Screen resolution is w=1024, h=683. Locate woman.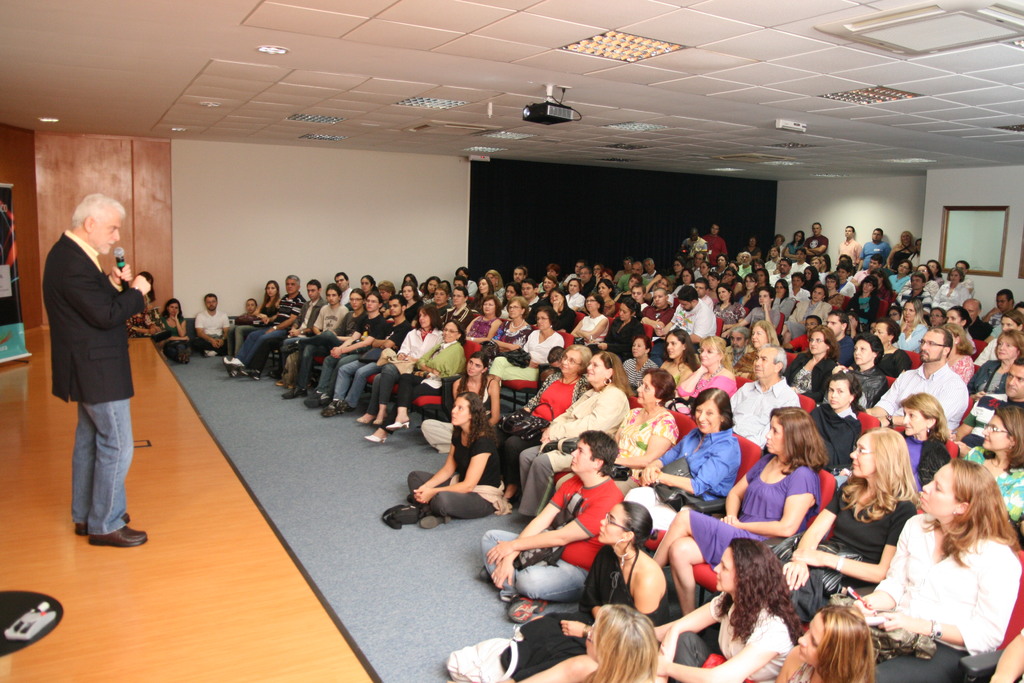
{"x1": 671, "y1": 267, "x2": 698, "y2": 303}.
